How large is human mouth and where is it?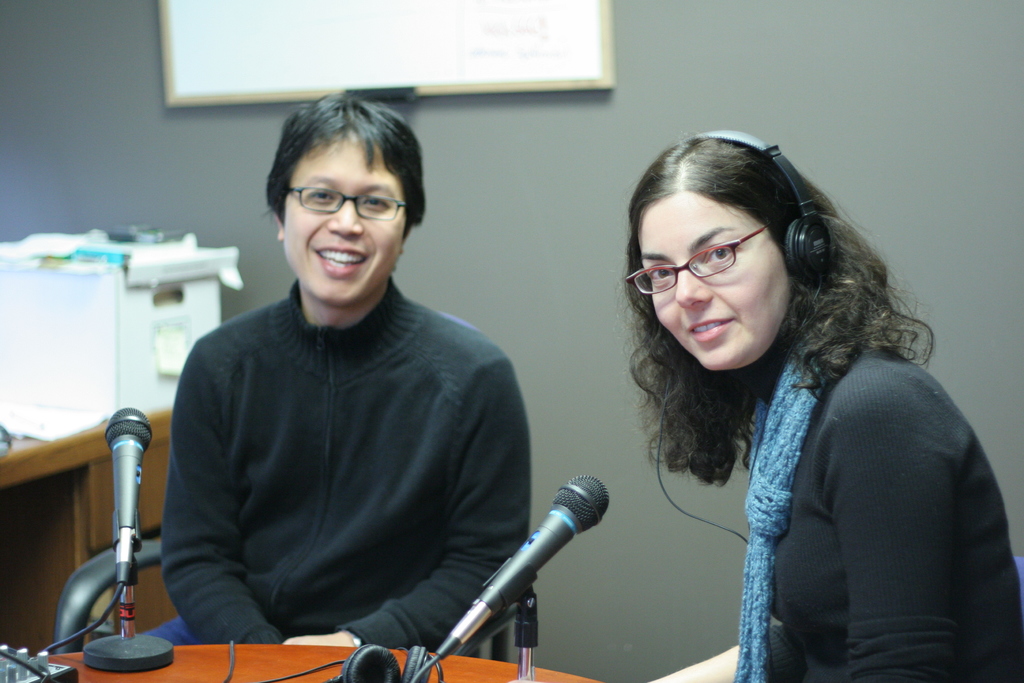
Bounding box: 686 304 740 352.
